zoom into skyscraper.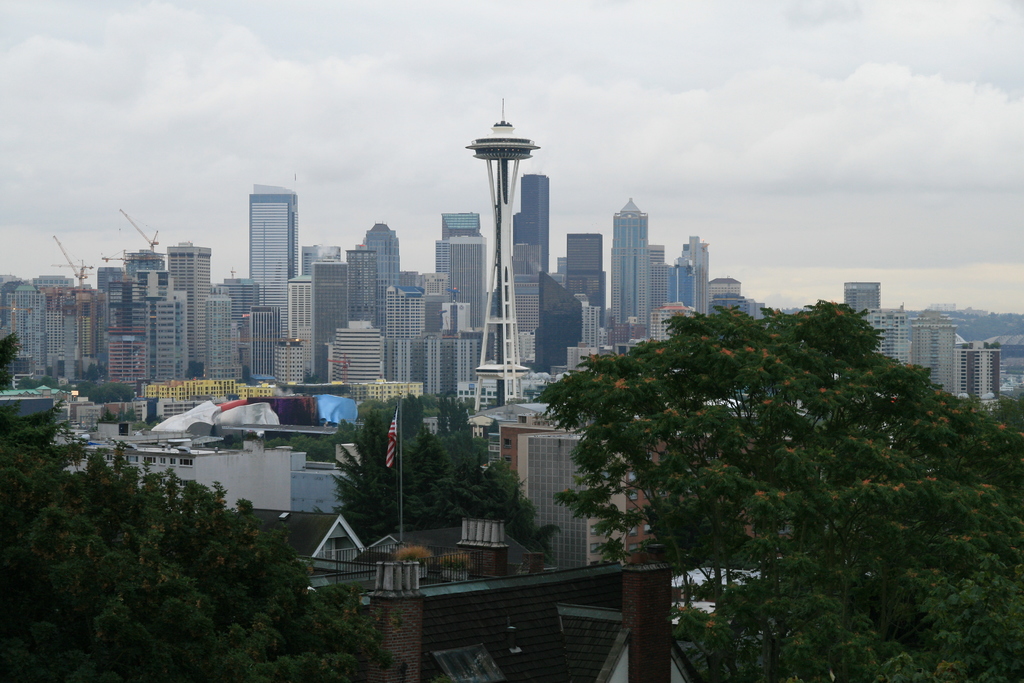
Zoom target: select_region(246, 183, 303, 338).
